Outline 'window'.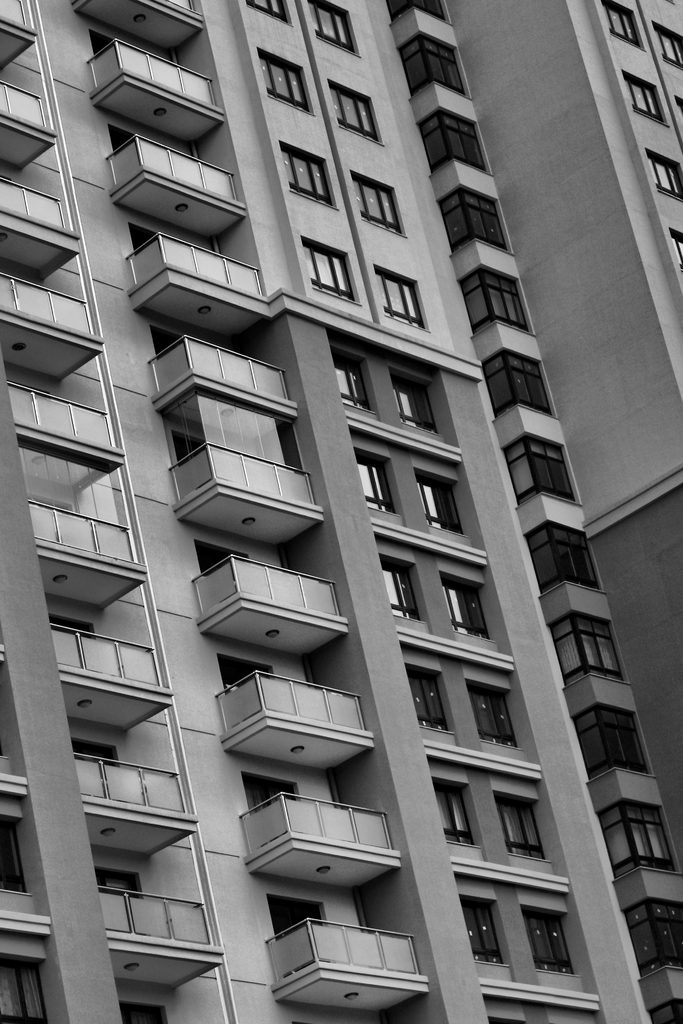
Outline: (649,20,682,70).
